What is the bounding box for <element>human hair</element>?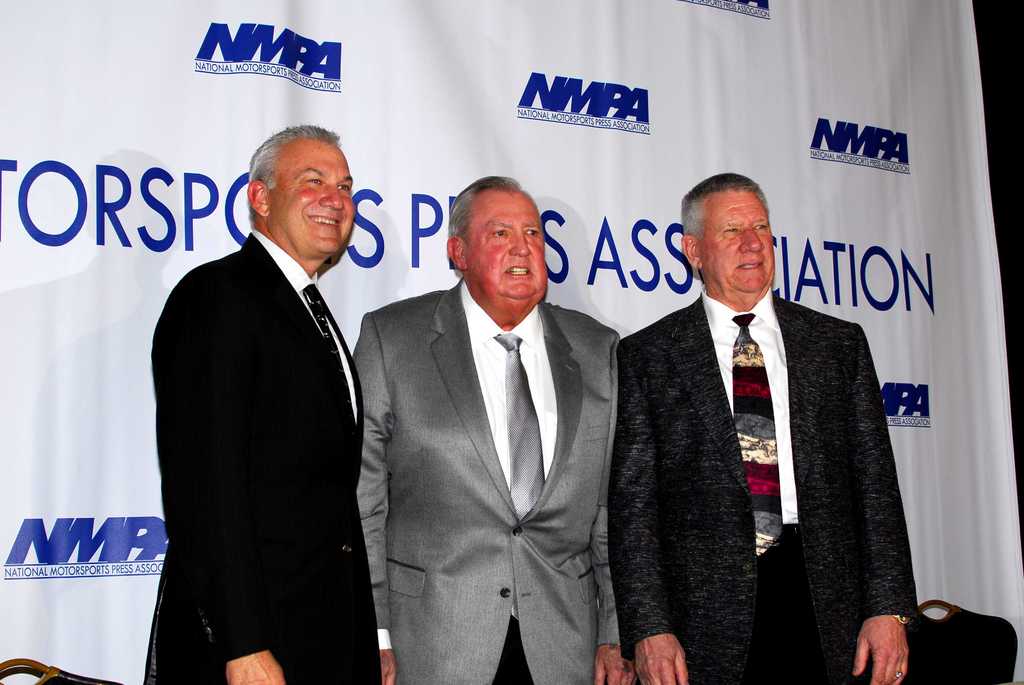
(left=447, top=173, right=541, bottom=242).
